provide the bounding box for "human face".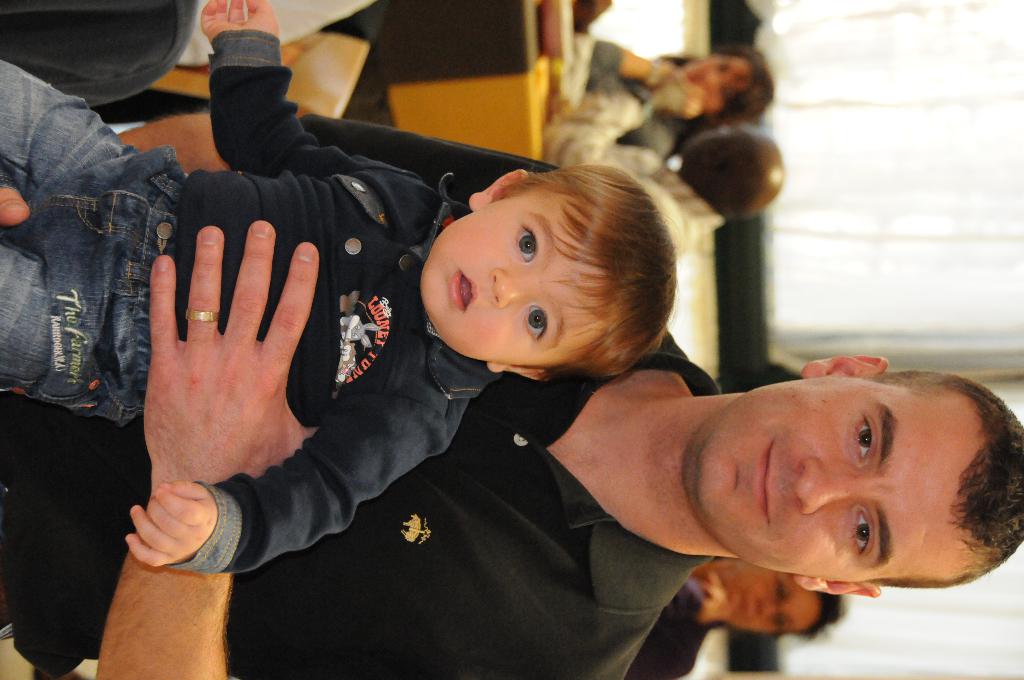
rect(725, 565, 817, 635).
